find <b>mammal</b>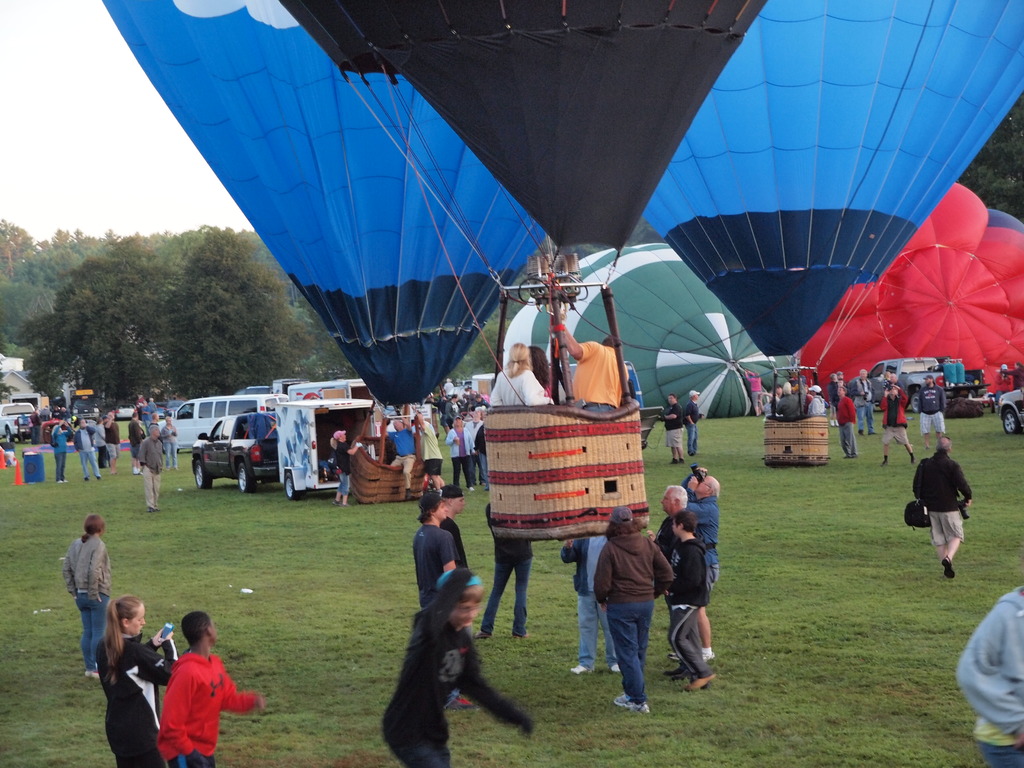
(60,515,112,678)
